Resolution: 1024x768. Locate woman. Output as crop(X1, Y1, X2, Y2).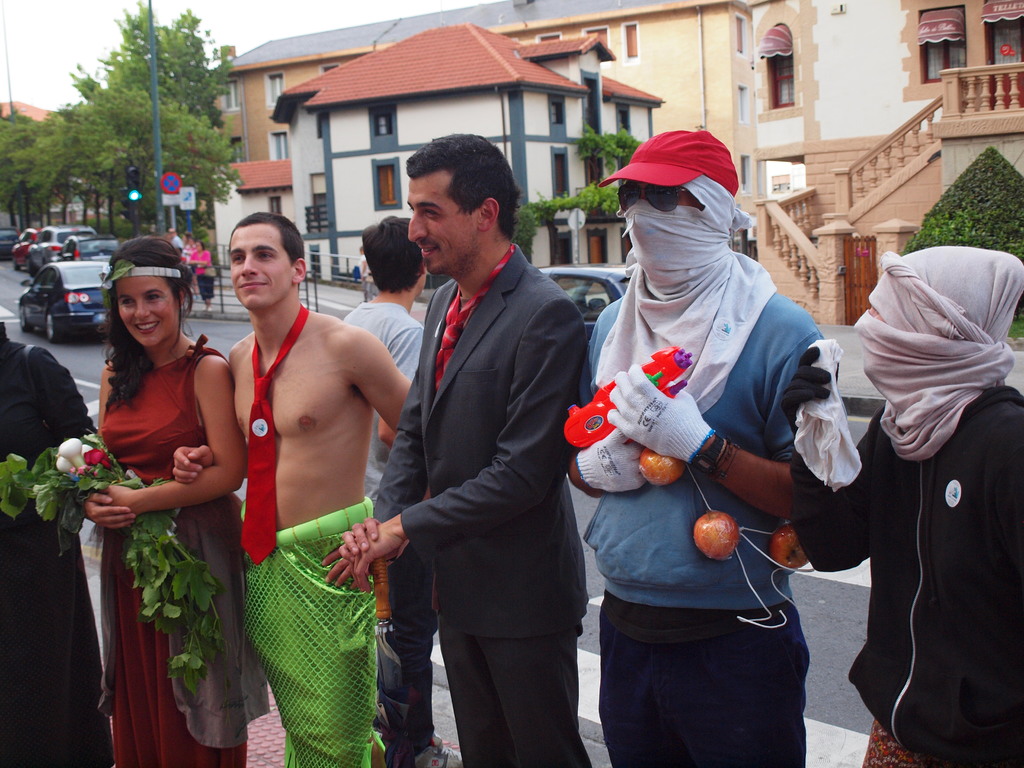
crop(181, 241, 193, 262).
